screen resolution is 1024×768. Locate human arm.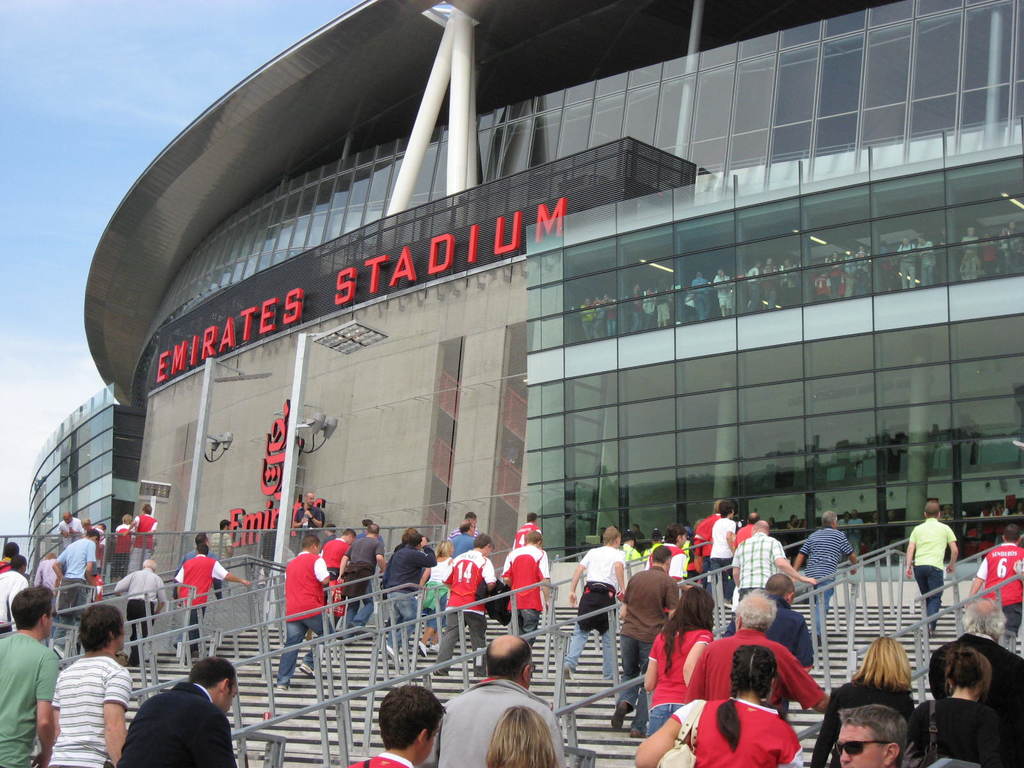
bbox=(636, 632, 657, 693).
